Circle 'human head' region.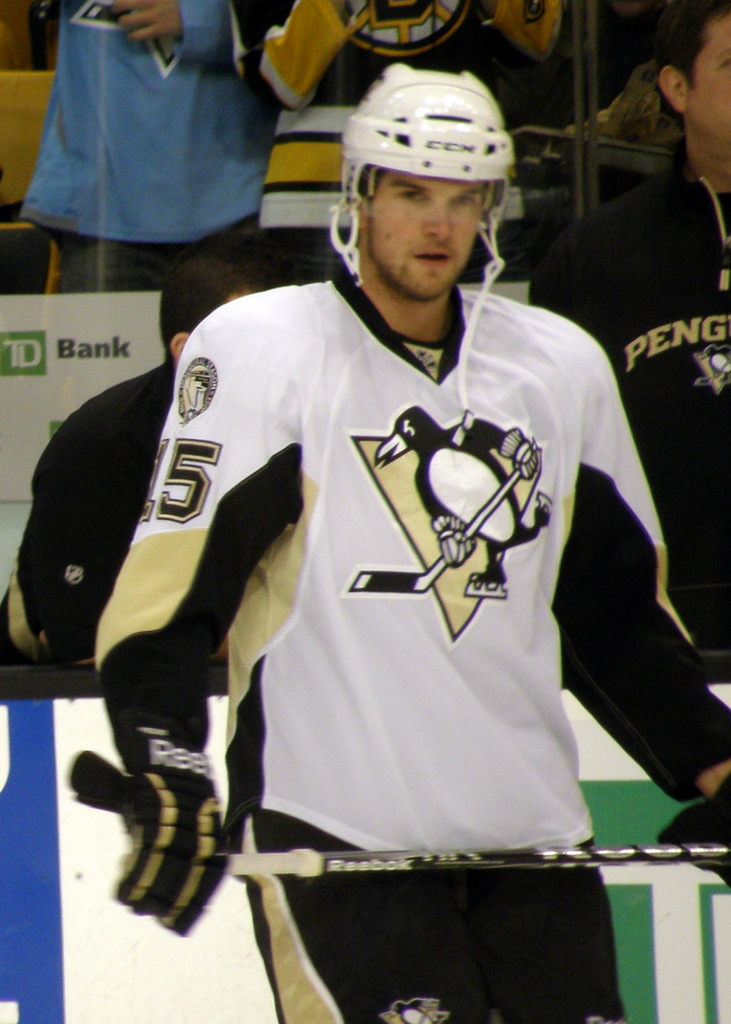
Region: box=[160, 238, 293, 364].
